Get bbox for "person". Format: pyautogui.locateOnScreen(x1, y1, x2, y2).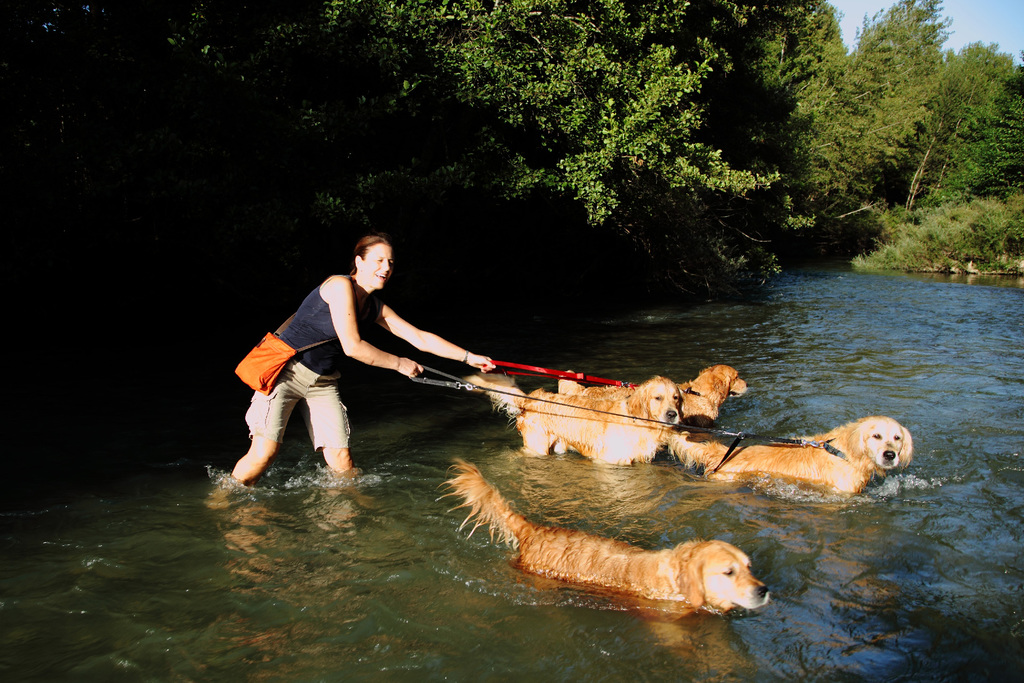
pyautogui.locateOnScreen(204, 236, 497, 514).
